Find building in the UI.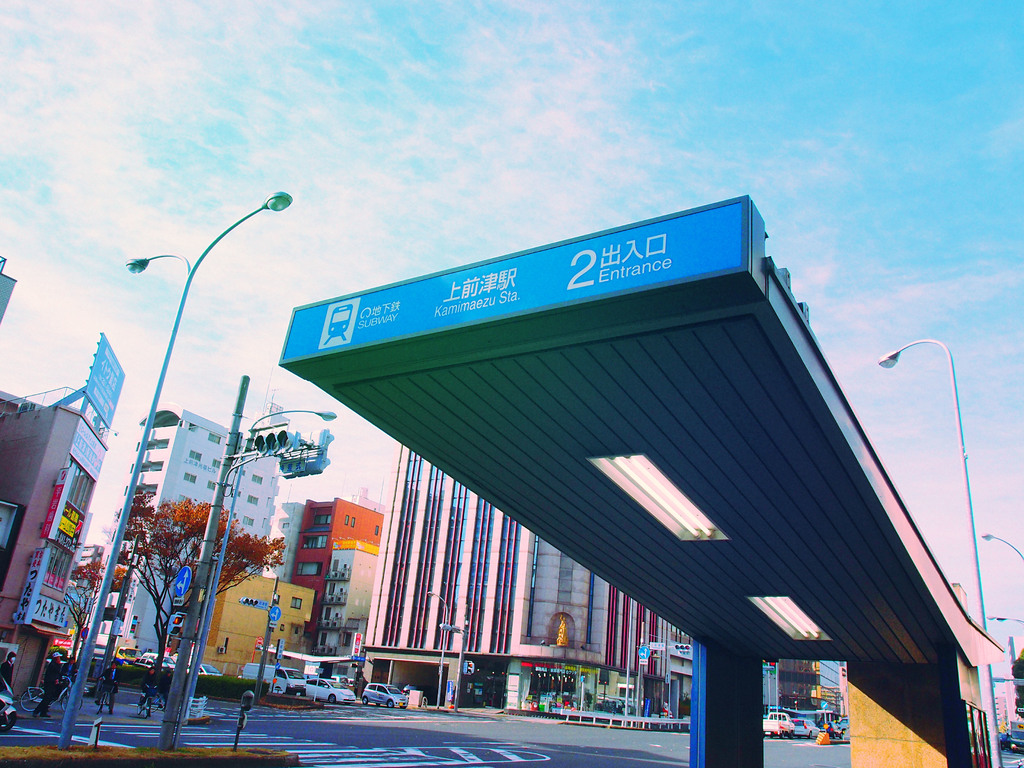
UI element at 290/497/382/653.
